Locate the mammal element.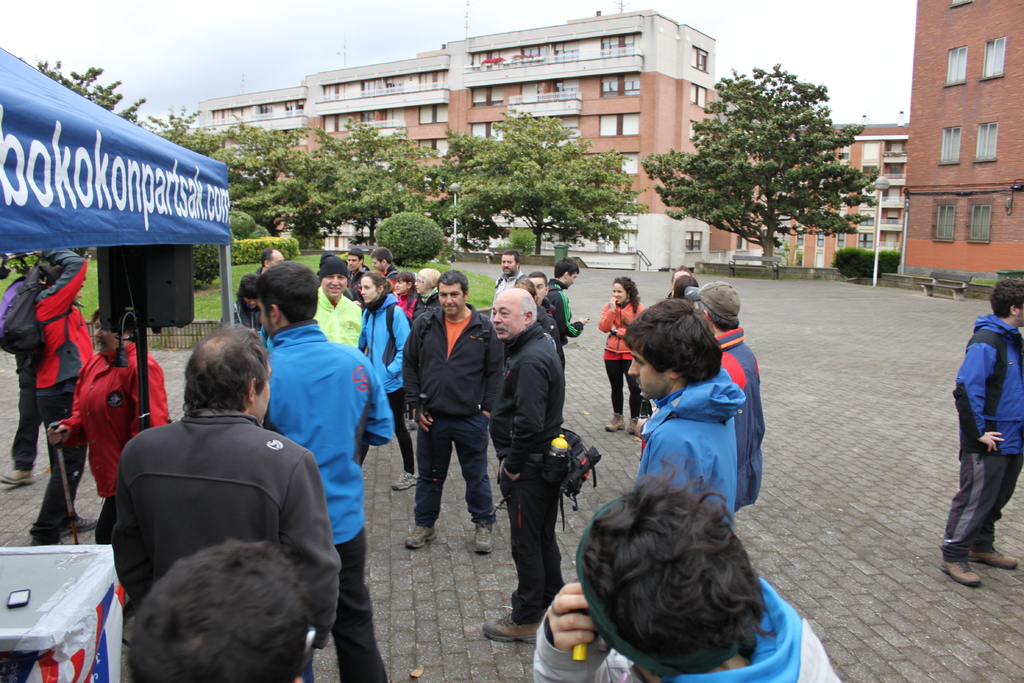
Element bbox: left=396, top=267, right=505, bottom=553.
